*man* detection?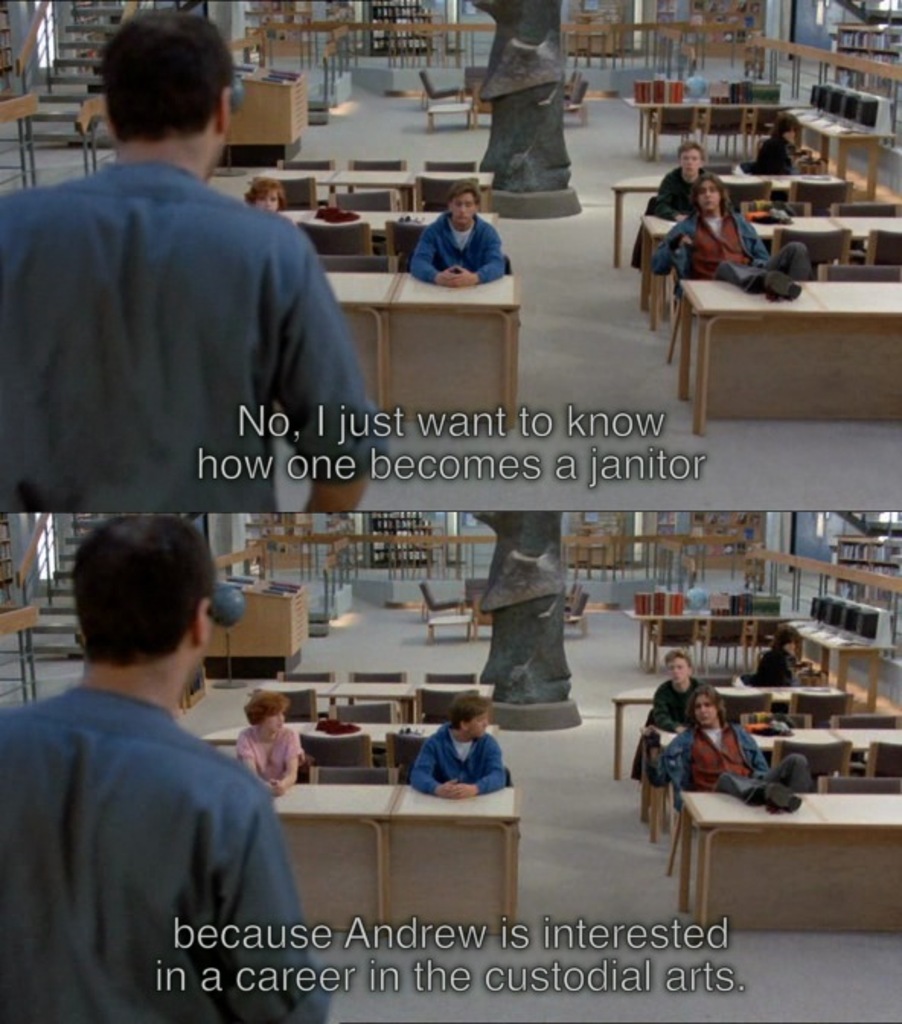
BBox(657, 693, 809, 812)
